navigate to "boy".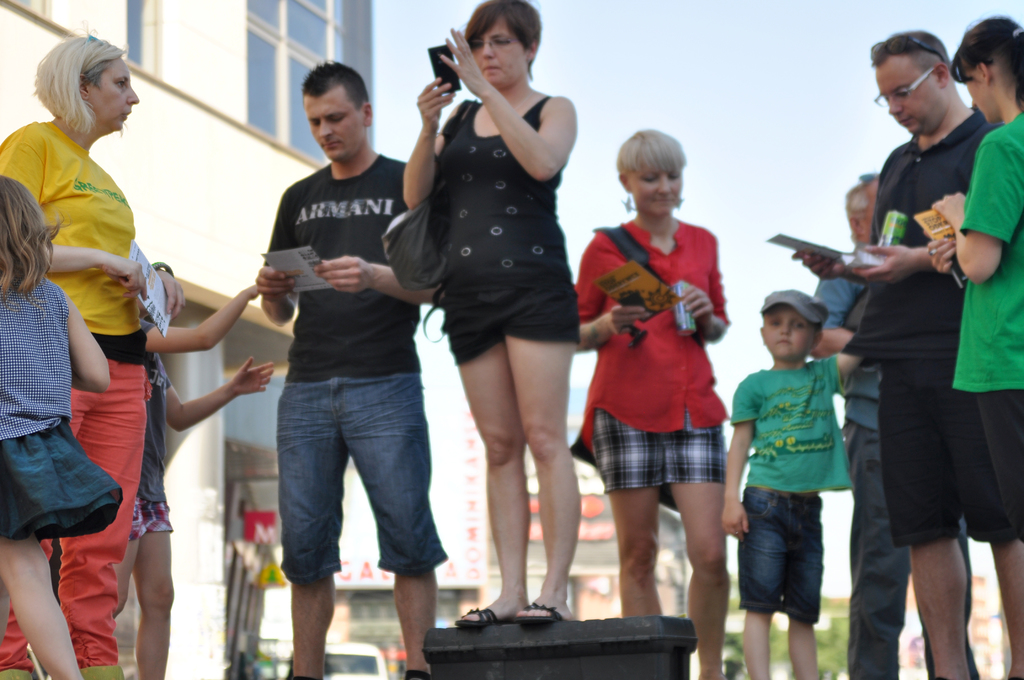
Navigation target: x1=257, y1=60, x2=443, y2=679.
